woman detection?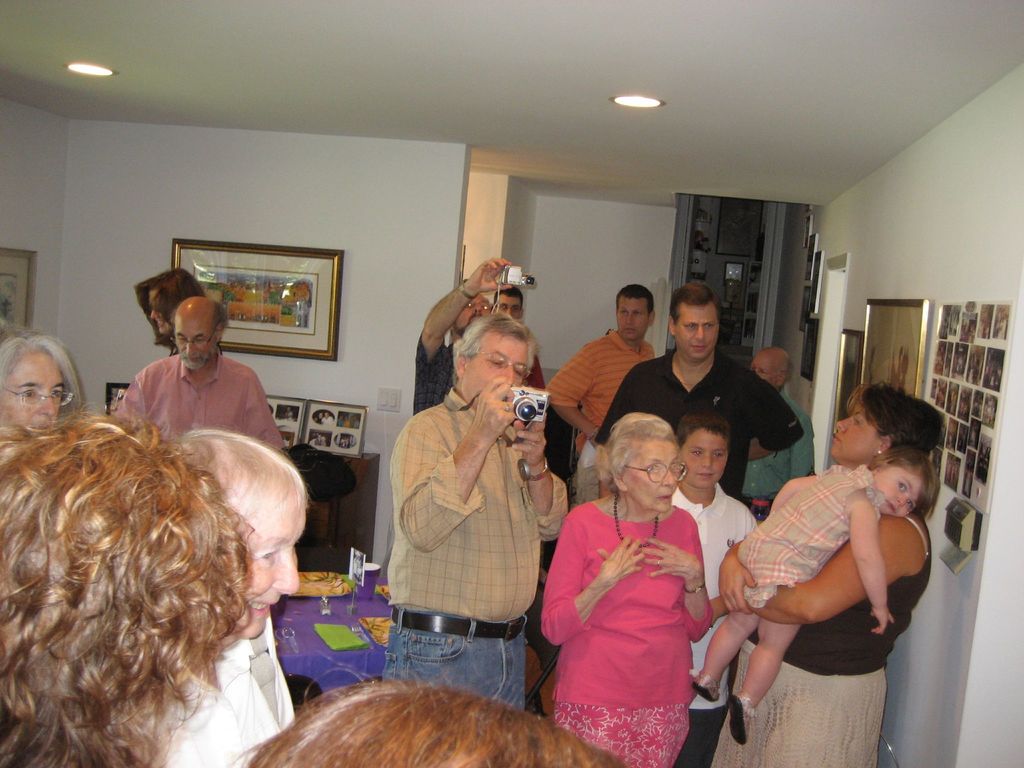
x1=135, y1=268, x2=212, y2=352
